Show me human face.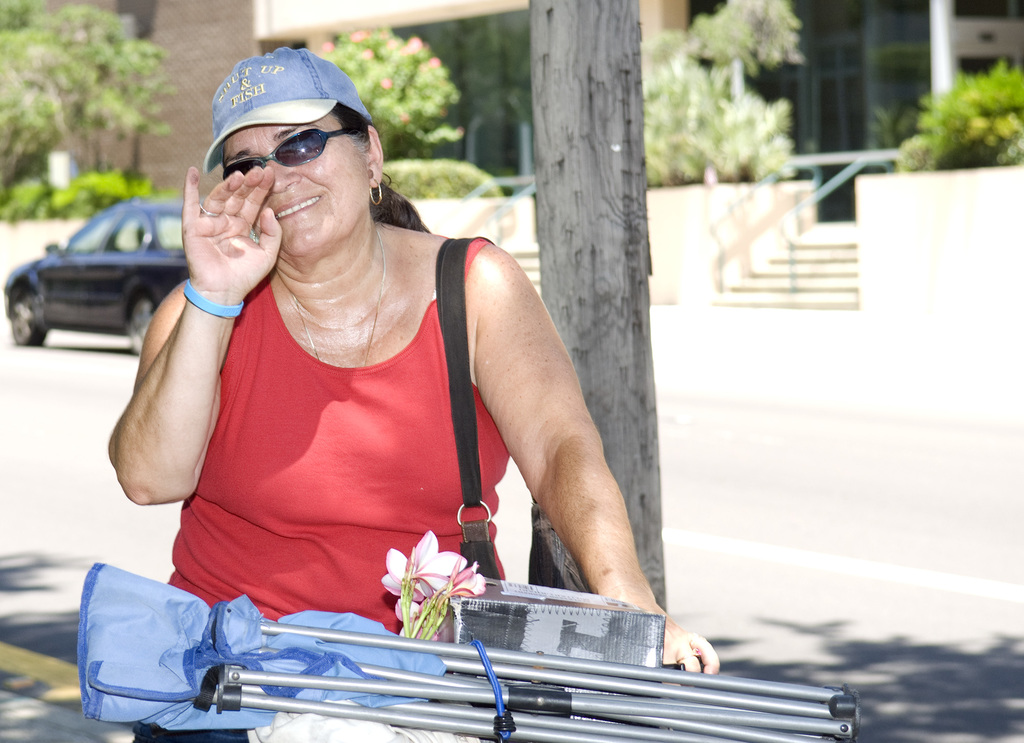
human face is here: region(221, 117, 372, 263).
